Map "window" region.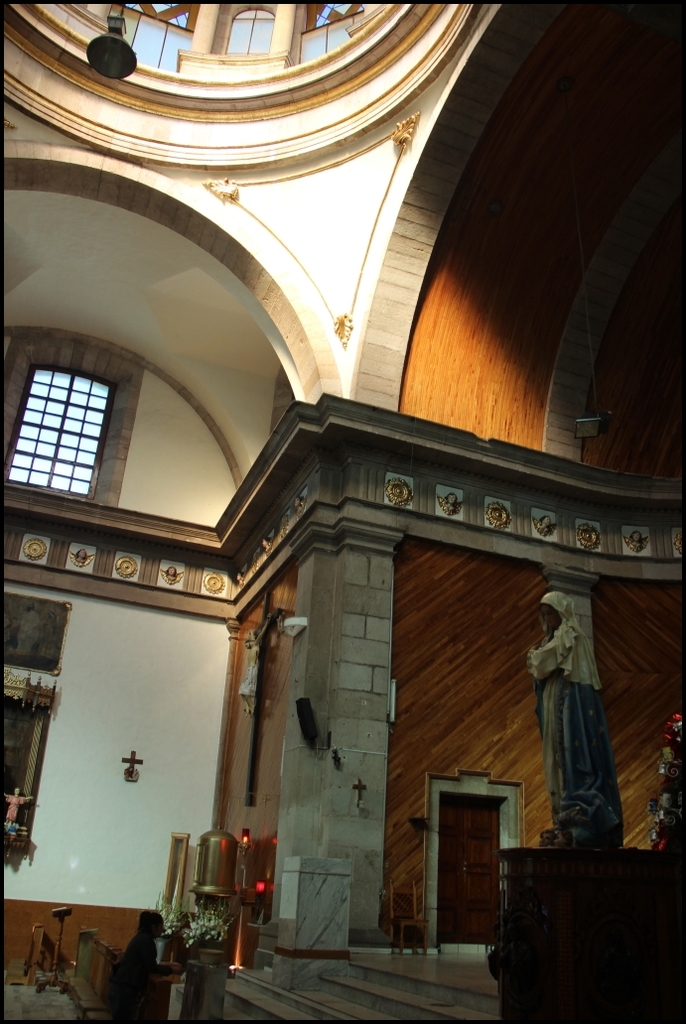
Mapped to Rect(225, 7, 280, 59).
